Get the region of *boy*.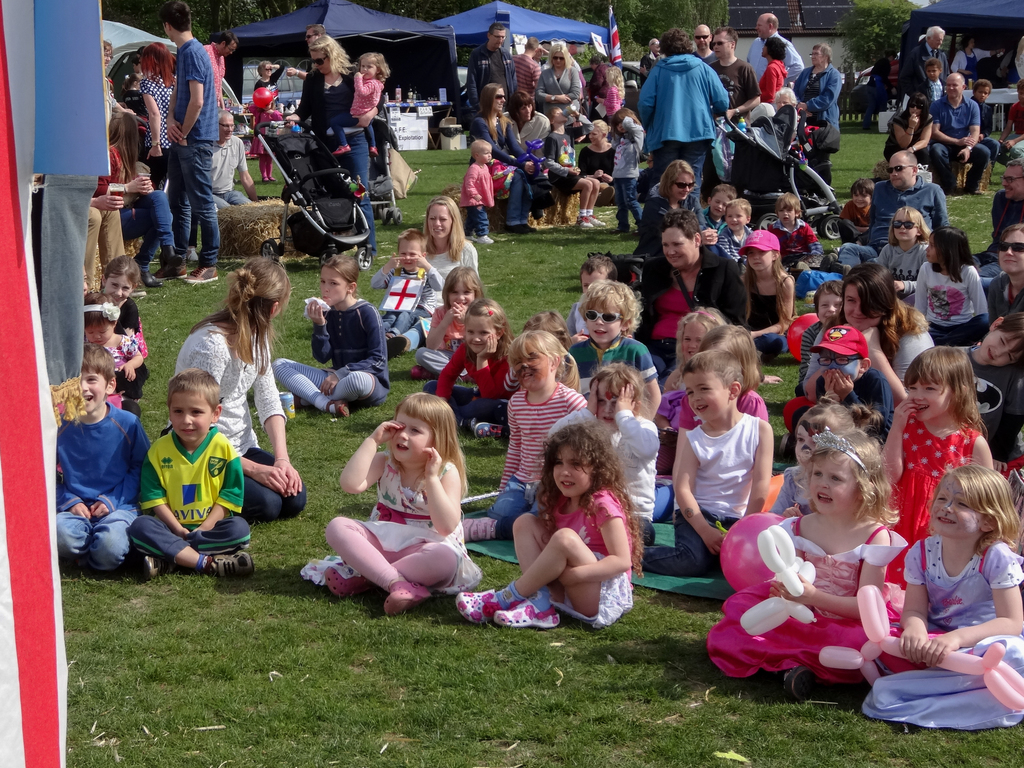
767, 191, 824, 269.
